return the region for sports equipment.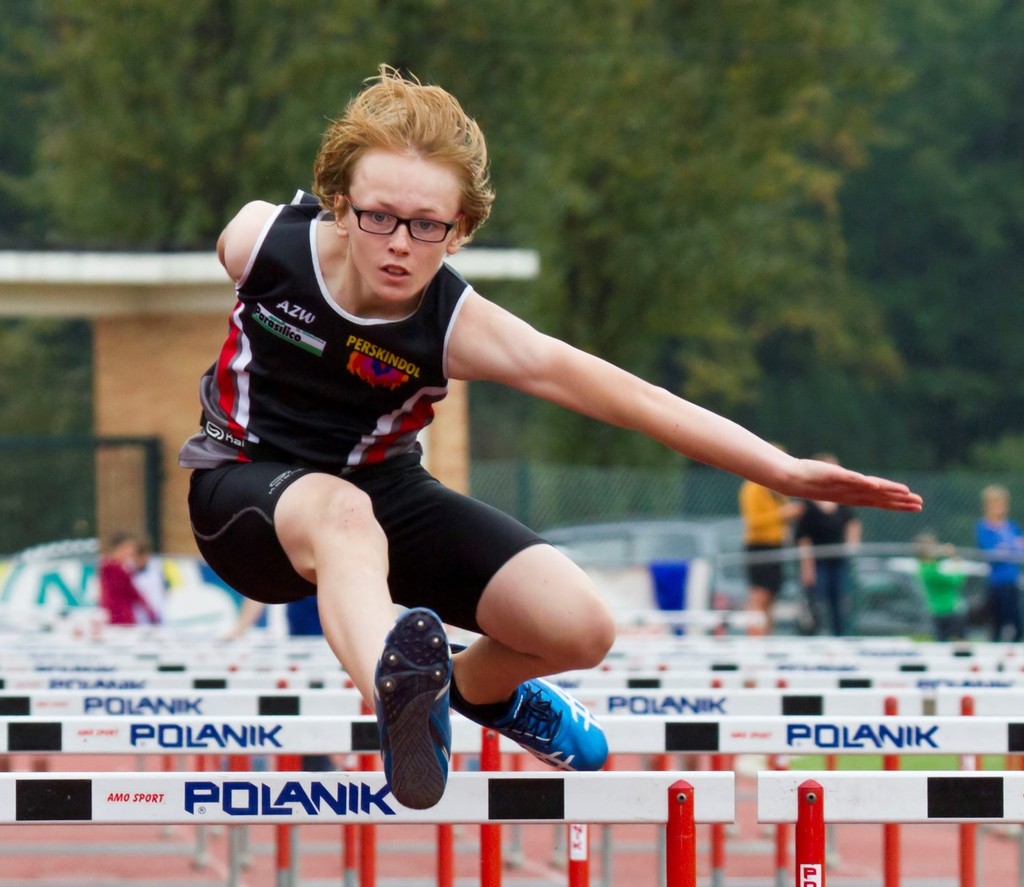
[452, 677, 610, 772].
